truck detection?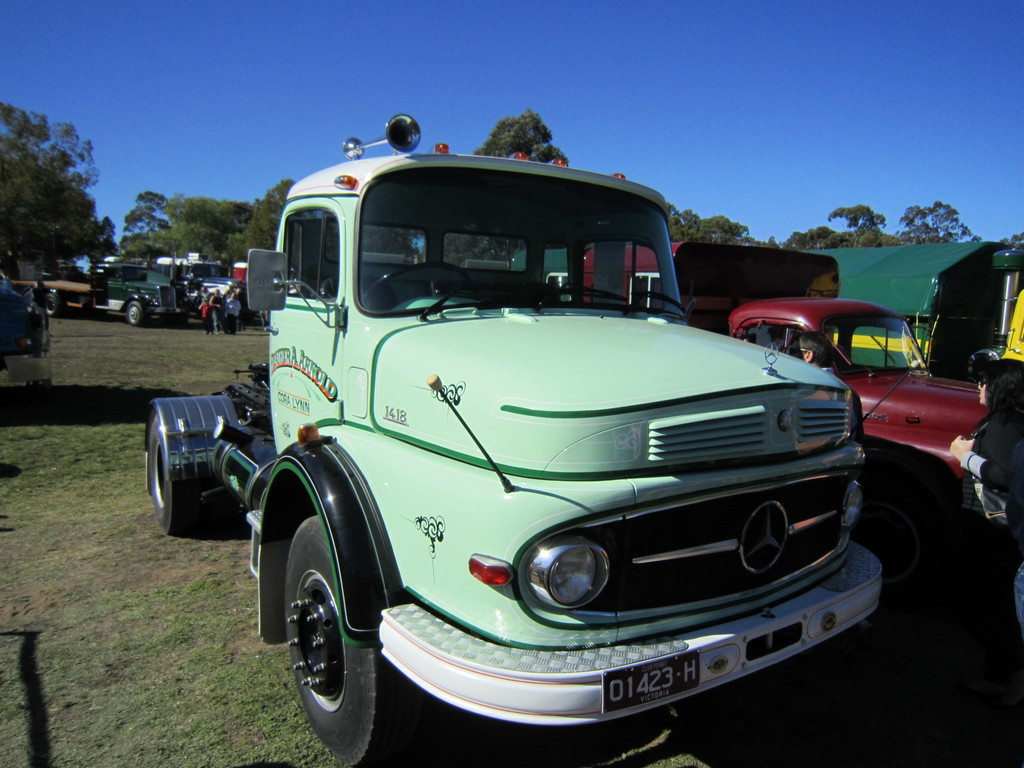
(x1=584, y1=241, x2=985, y2=484)
